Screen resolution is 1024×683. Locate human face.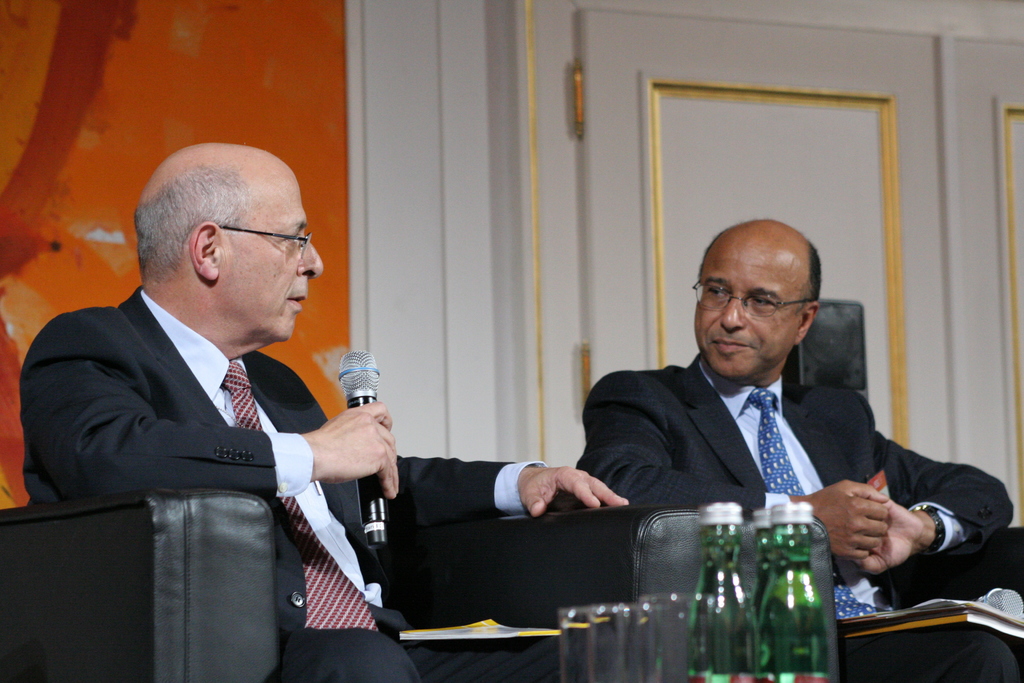
213,160,323,346.
